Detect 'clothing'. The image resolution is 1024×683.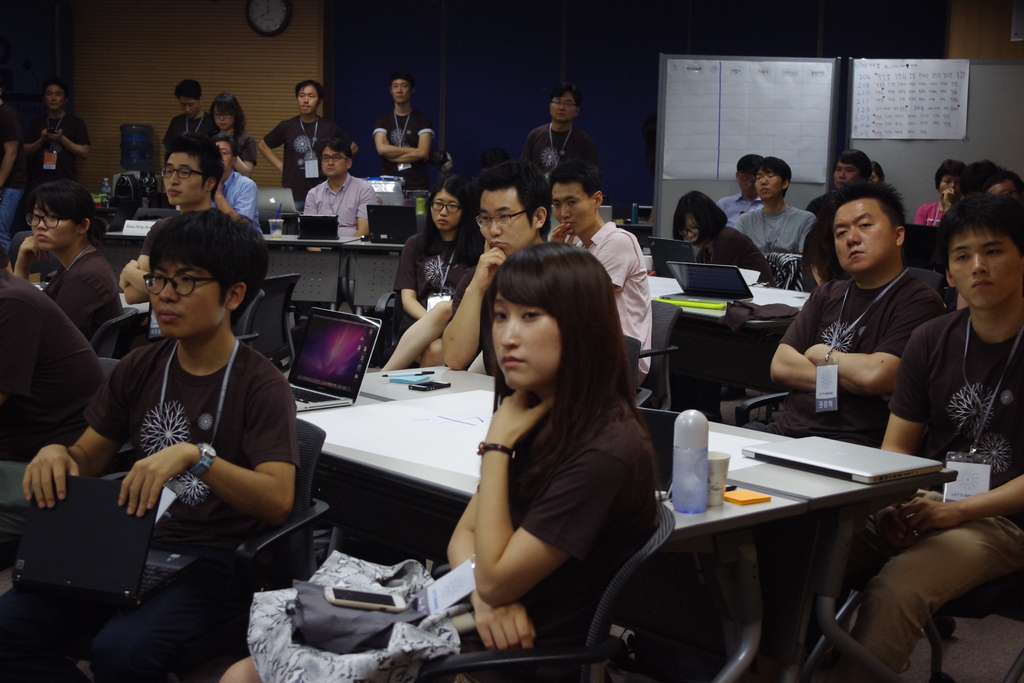
(x1=161, y1=113, x2=215, y2=141).
